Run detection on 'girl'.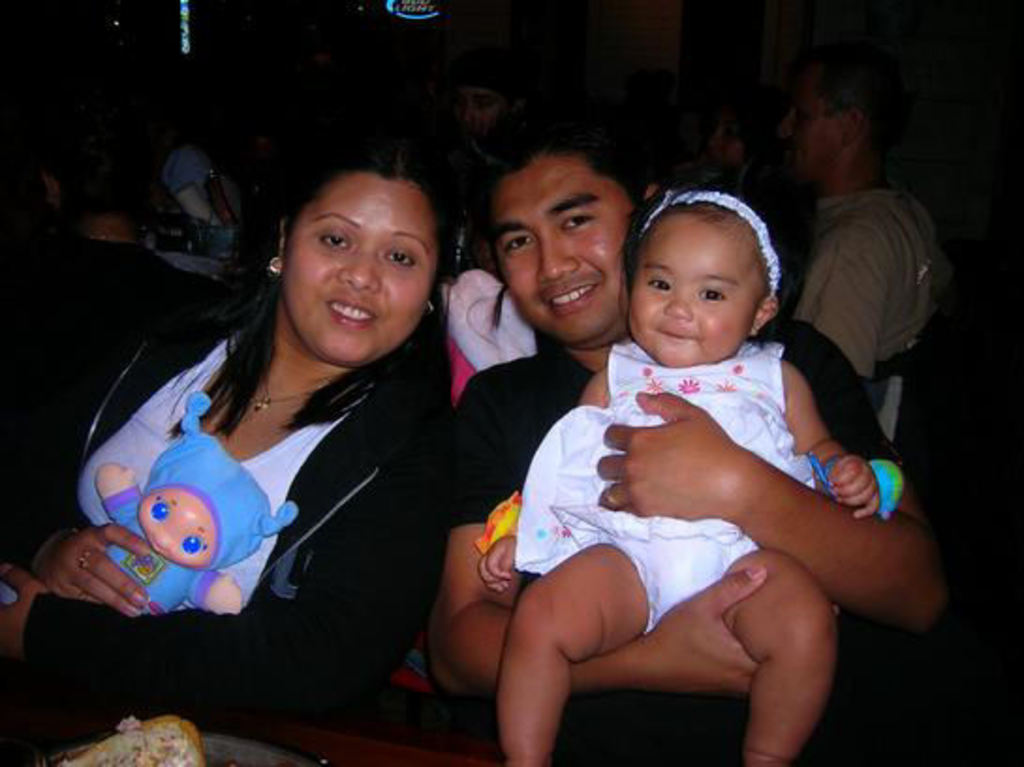
Result: [477,169,883,761].
